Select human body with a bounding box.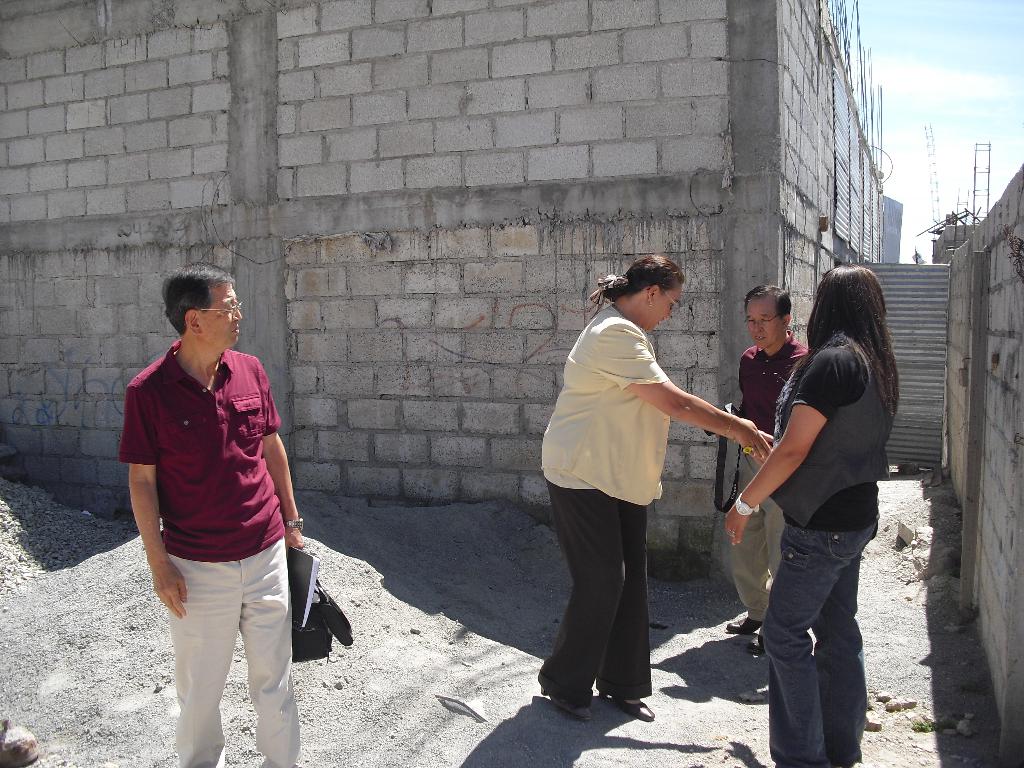
[723,262,909,761].
